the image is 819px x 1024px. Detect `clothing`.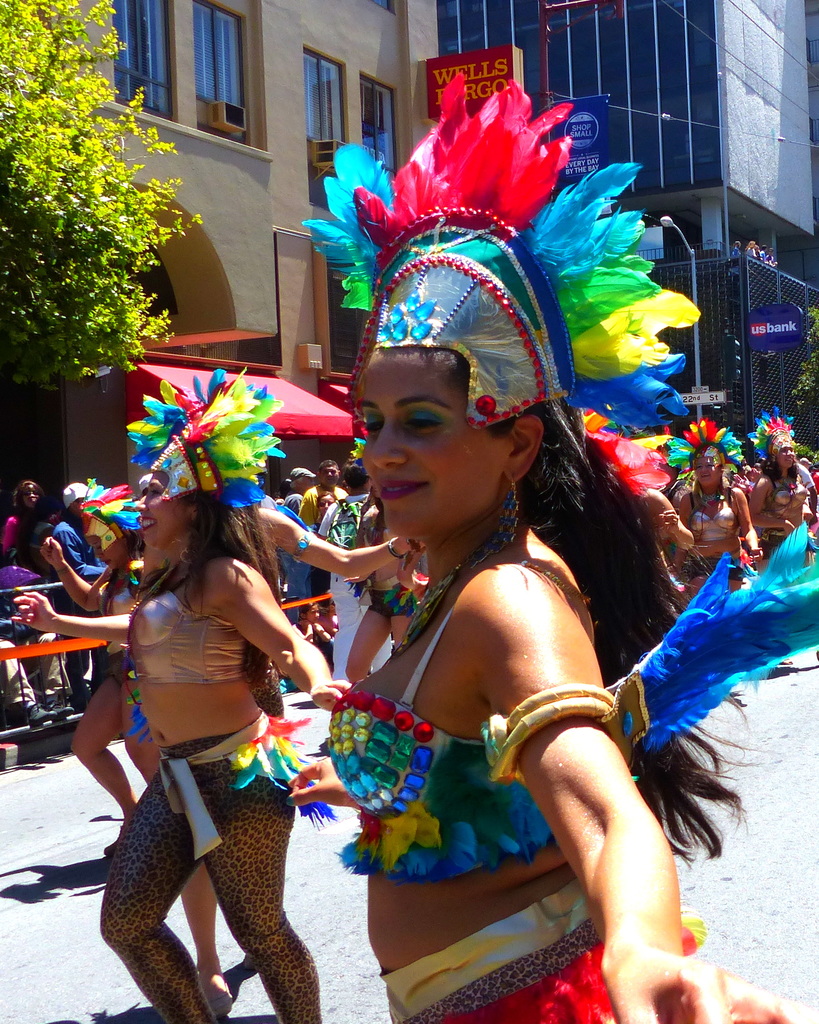
Detection: BBox(341, 572, 547, 883).
